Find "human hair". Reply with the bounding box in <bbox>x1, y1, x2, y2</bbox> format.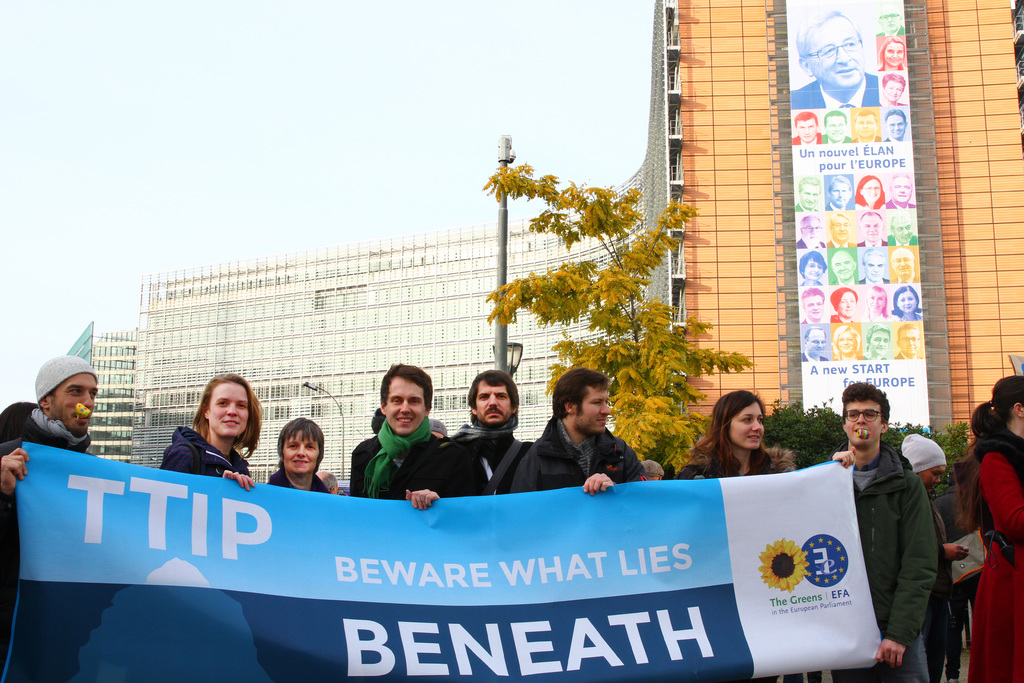
<bbox>888, 172, 908, 195</bbox>.
